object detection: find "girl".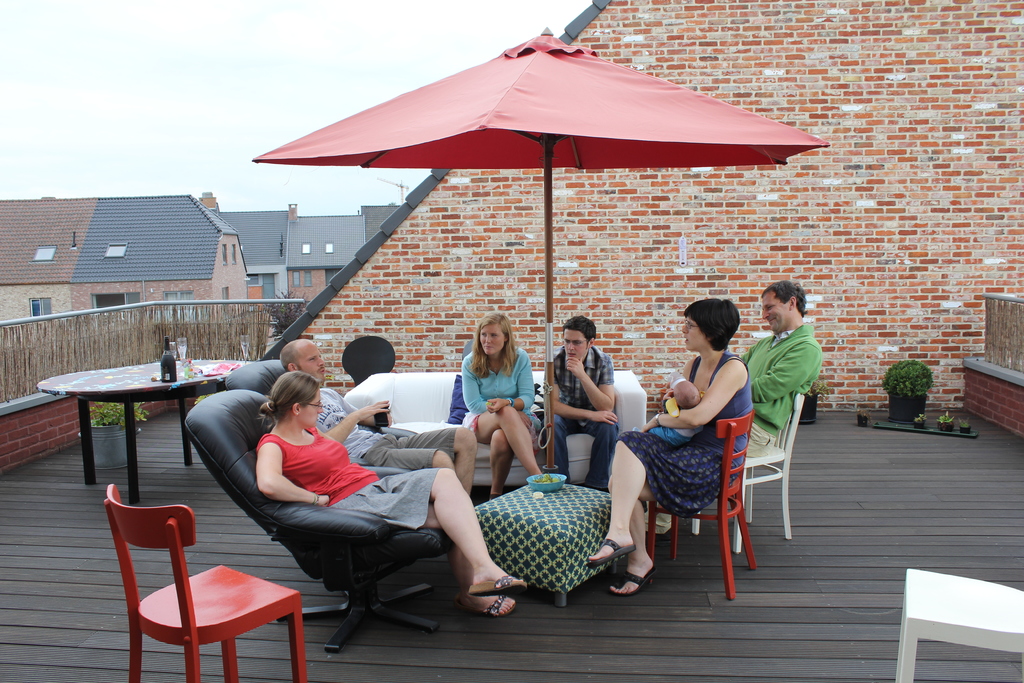
detection(257, 375, 528, 620).
